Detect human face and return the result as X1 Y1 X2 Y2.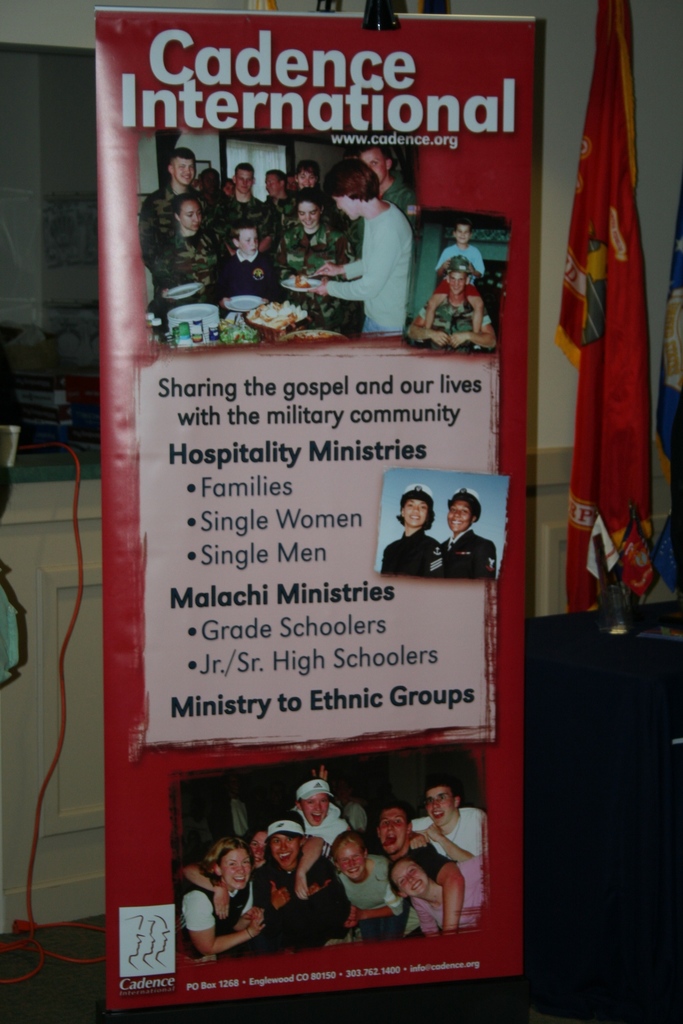
402 493 431 529.
